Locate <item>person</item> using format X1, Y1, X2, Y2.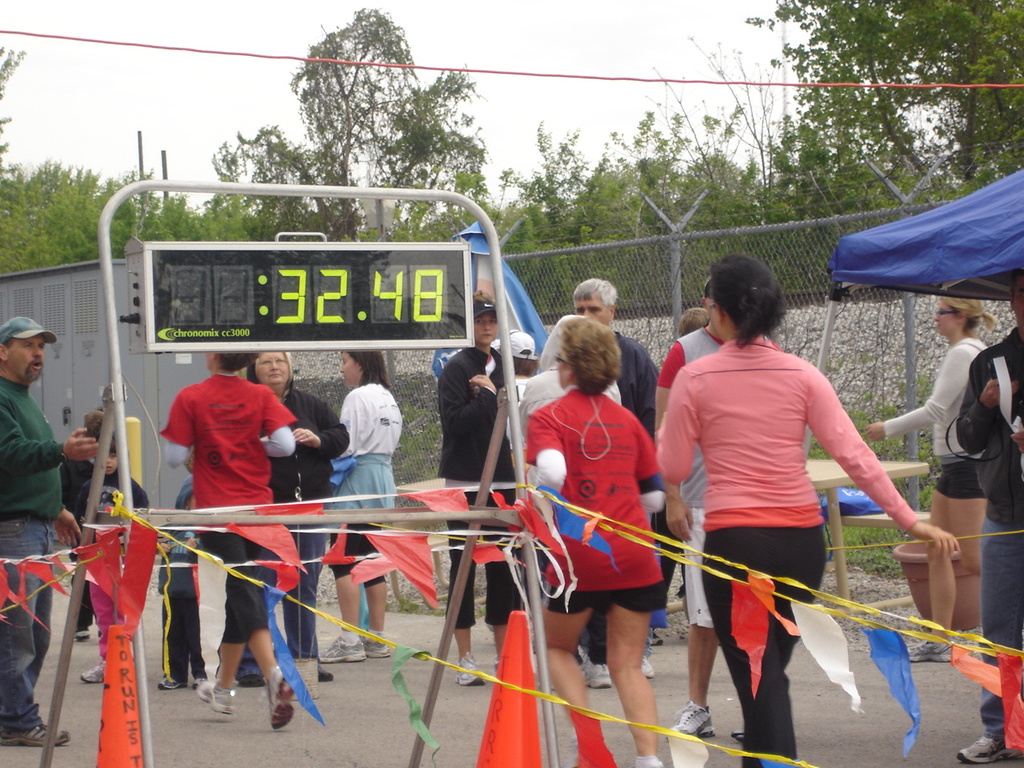
678, 306, 711, 336.
